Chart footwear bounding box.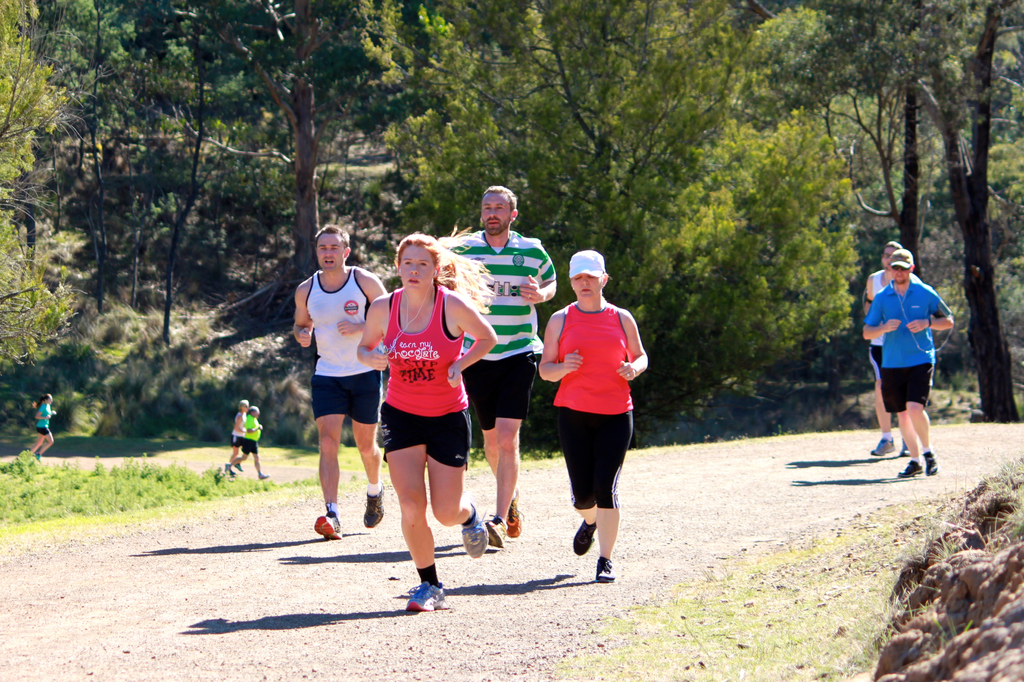
Charted: rect(572, 518, 595, 556).
